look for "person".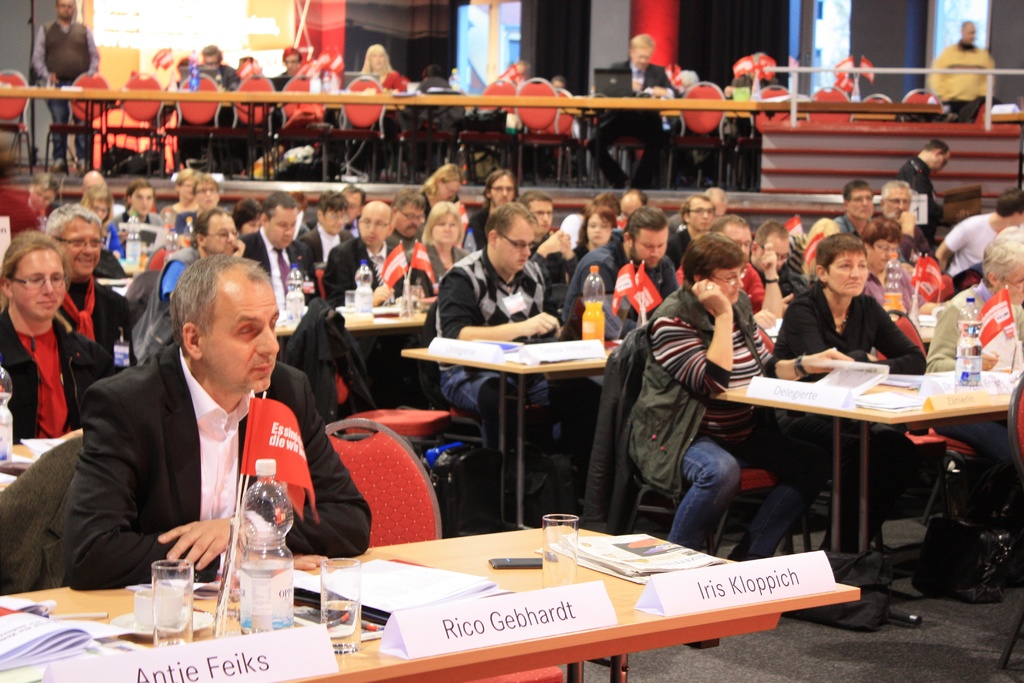
Found: BBox(179, 41, 243, 162).
